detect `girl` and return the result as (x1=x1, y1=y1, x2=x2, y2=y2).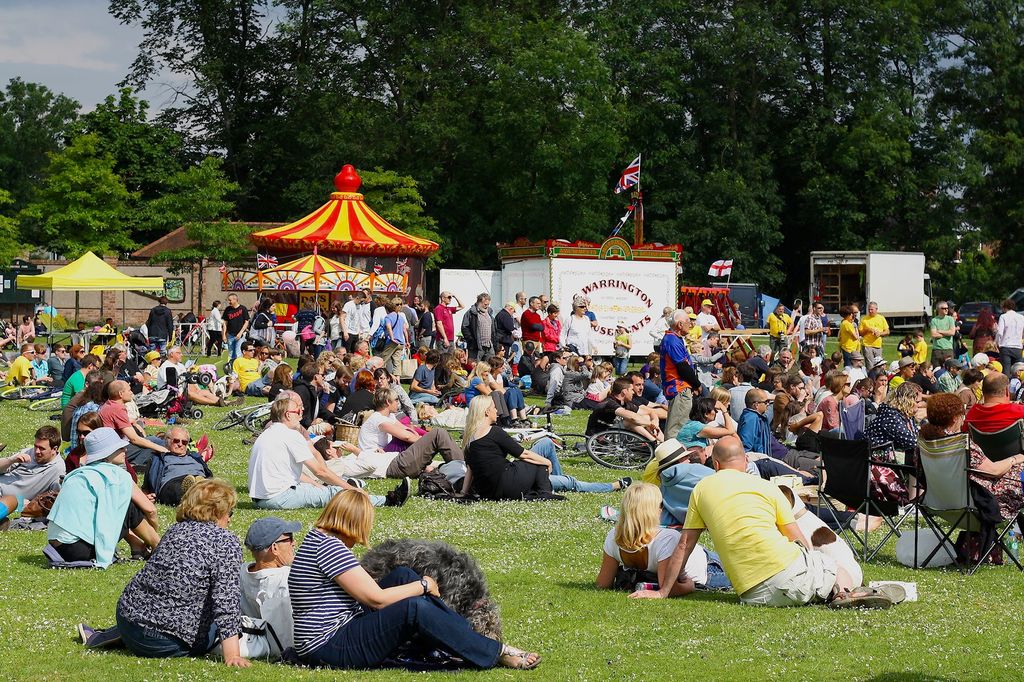
(x1=202, y1=299, x2=228, y2=358).
